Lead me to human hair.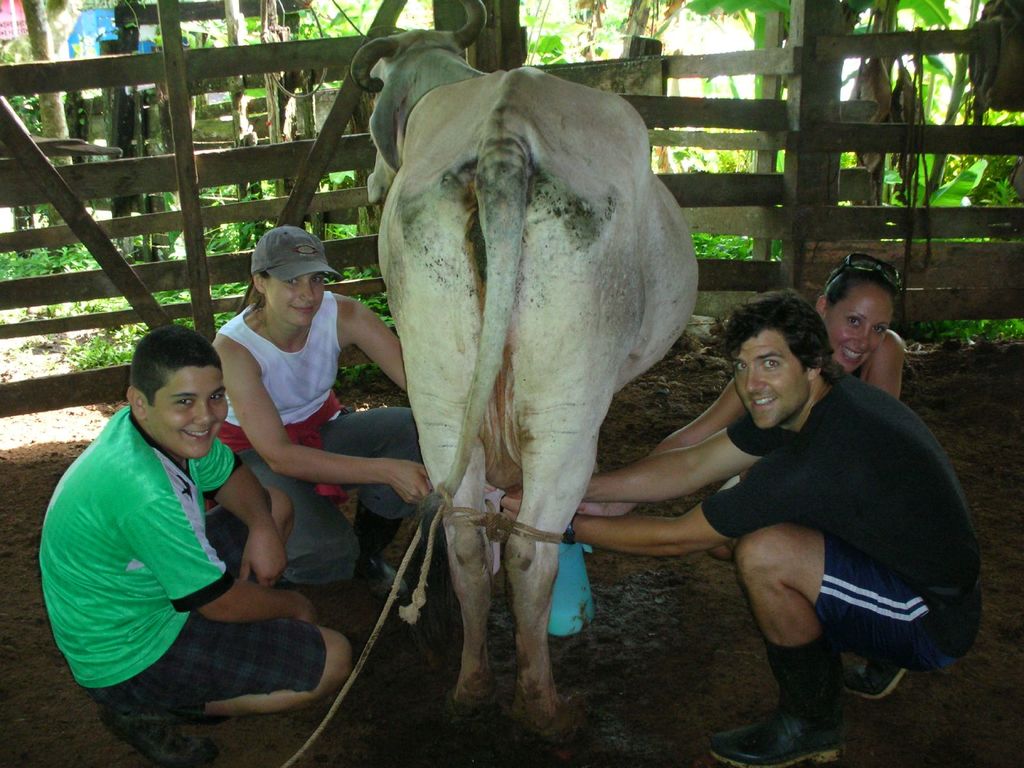
Lead to 823 268 901 305.
